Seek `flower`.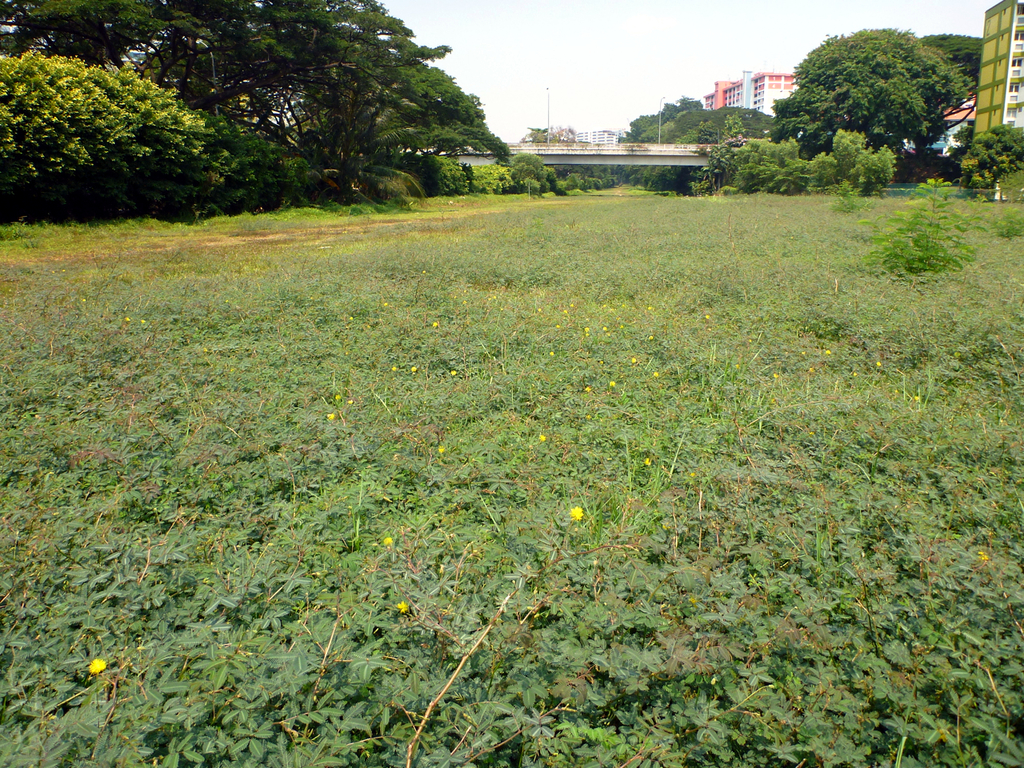
left=647, top=334, right=654, bottom=342.
